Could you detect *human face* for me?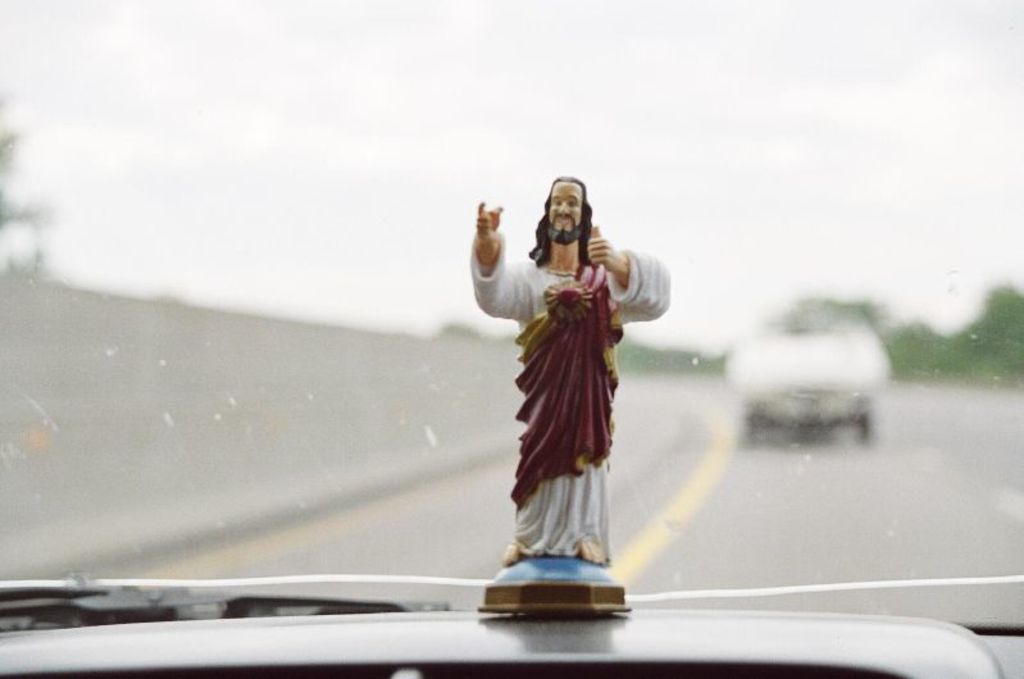
Detection result: box(546, 176, 587, 246).
